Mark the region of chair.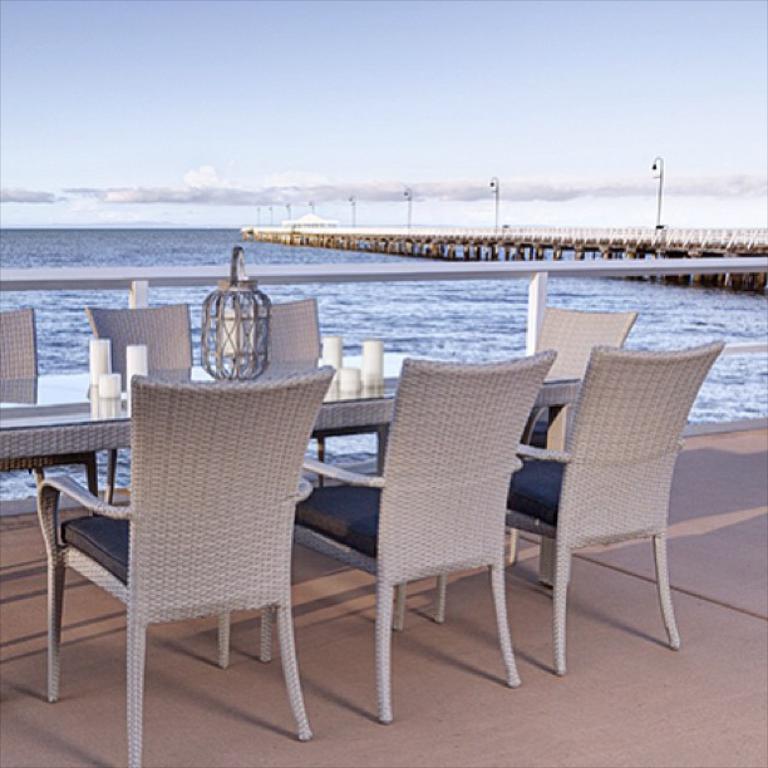
Region: x1=295, y1=349, x2=562, y2=725.
